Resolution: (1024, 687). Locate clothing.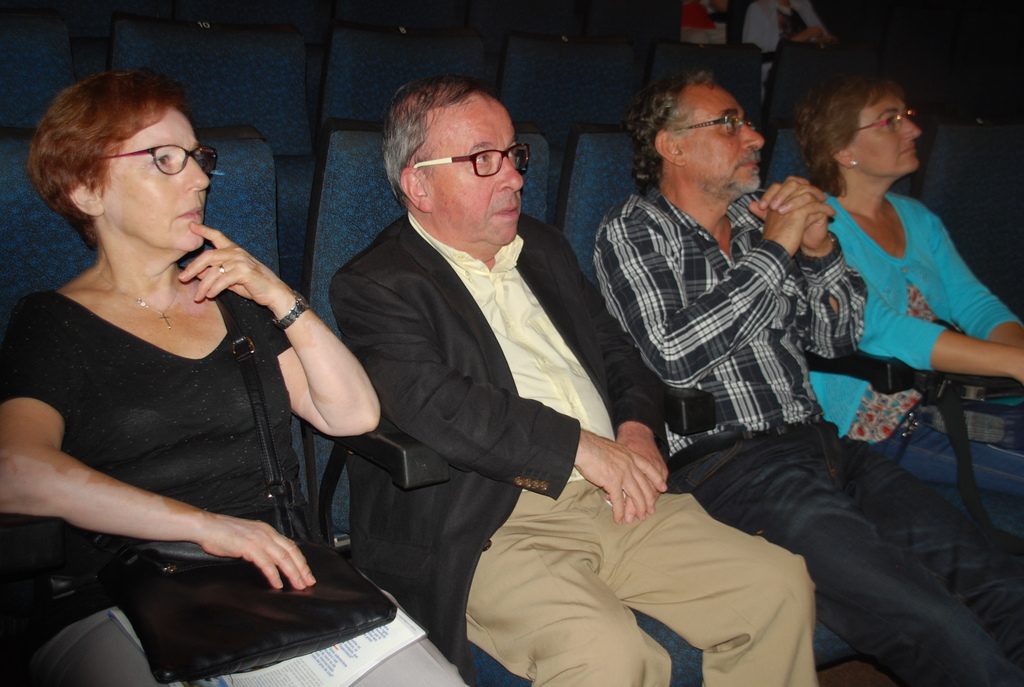
679/0/728/46.
